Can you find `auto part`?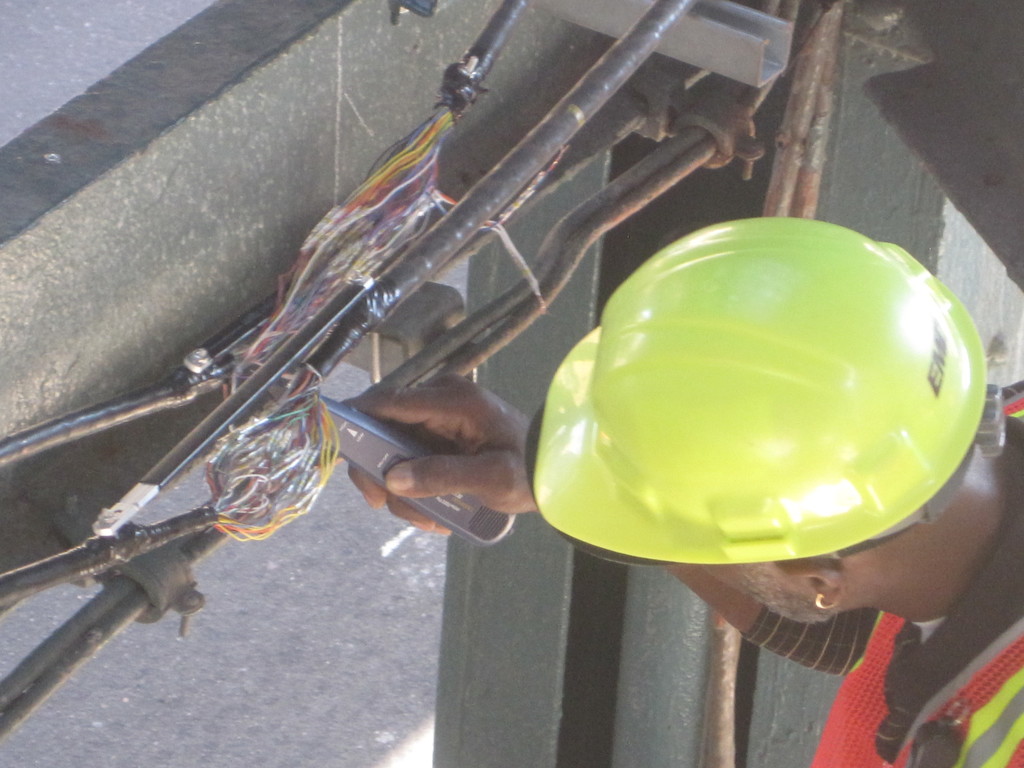
Yes, bounding box: left=0, top=0, right=1022, bottom=754.
